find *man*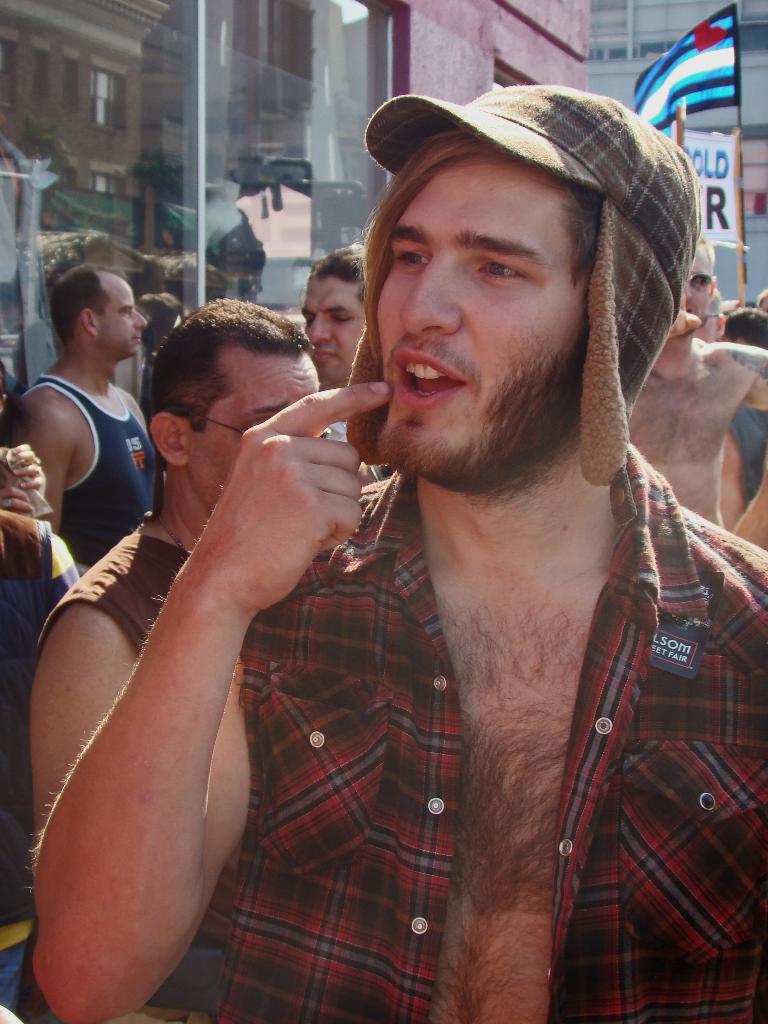
l=295, t=241, r=363, b=389
